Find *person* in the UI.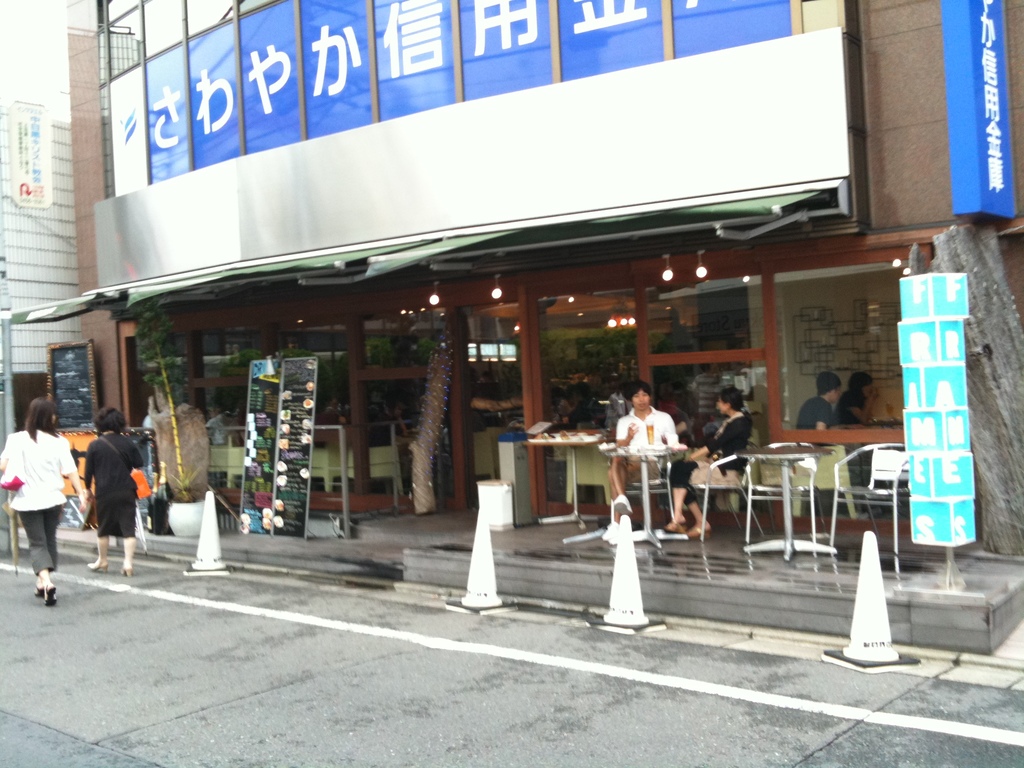
UI element at [330, 394, 344, 420].
